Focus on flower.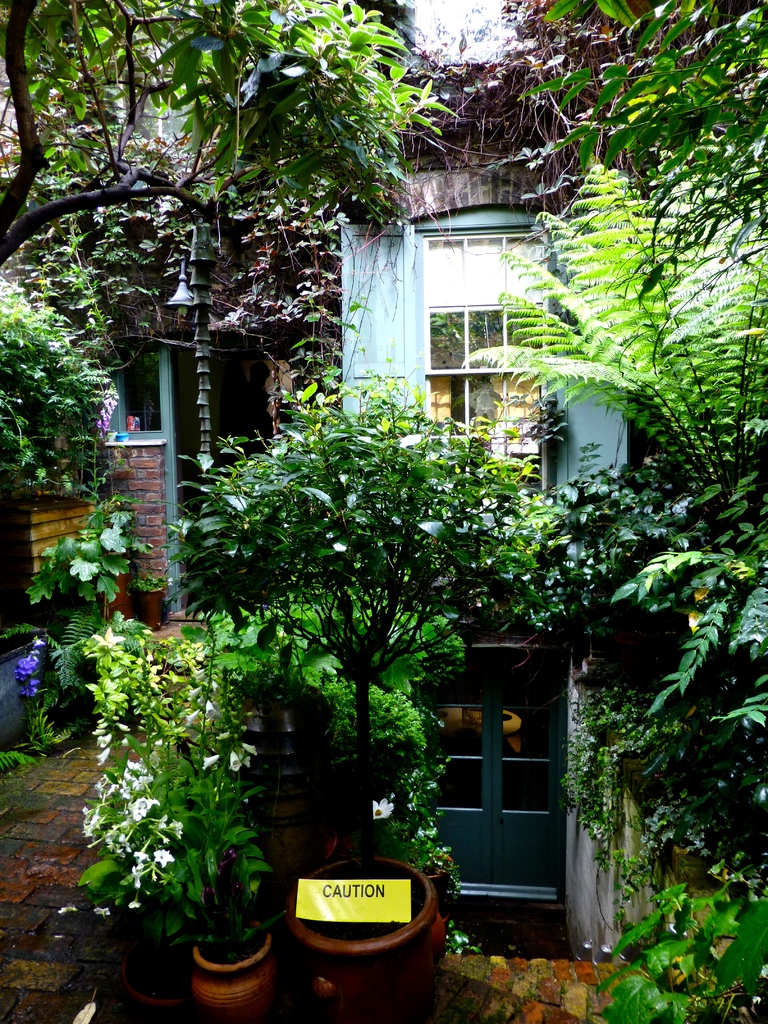
Focused at Rect(371, 799, 392, 819).
